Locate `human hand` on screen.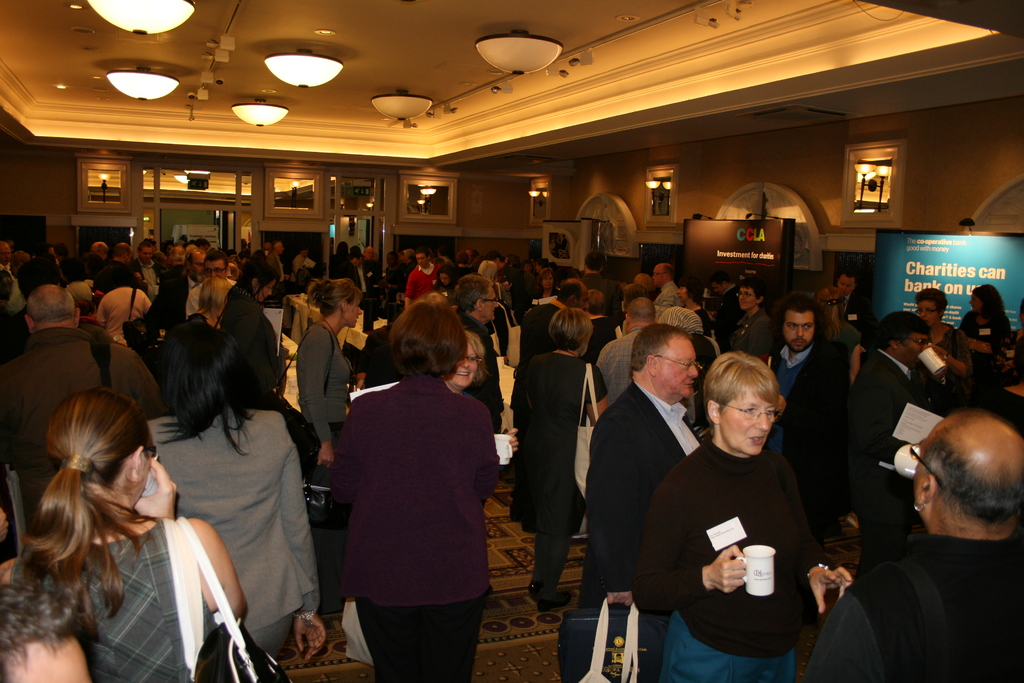
On screen at (707,544,746,595).
